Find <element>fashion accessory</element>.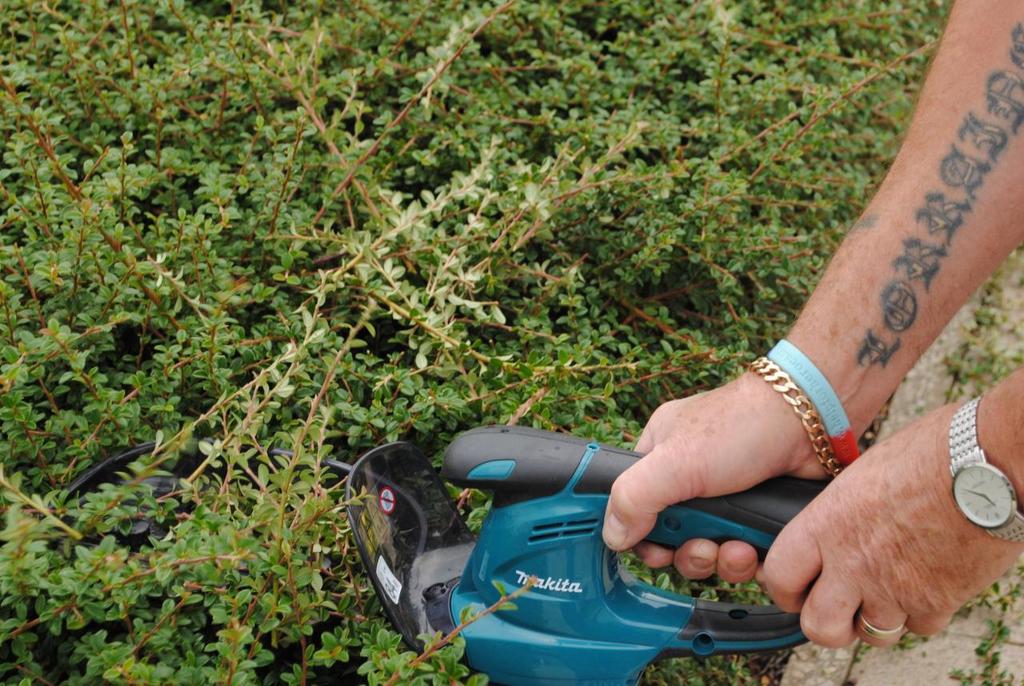
BBox(946, 393, 1023, 547).
